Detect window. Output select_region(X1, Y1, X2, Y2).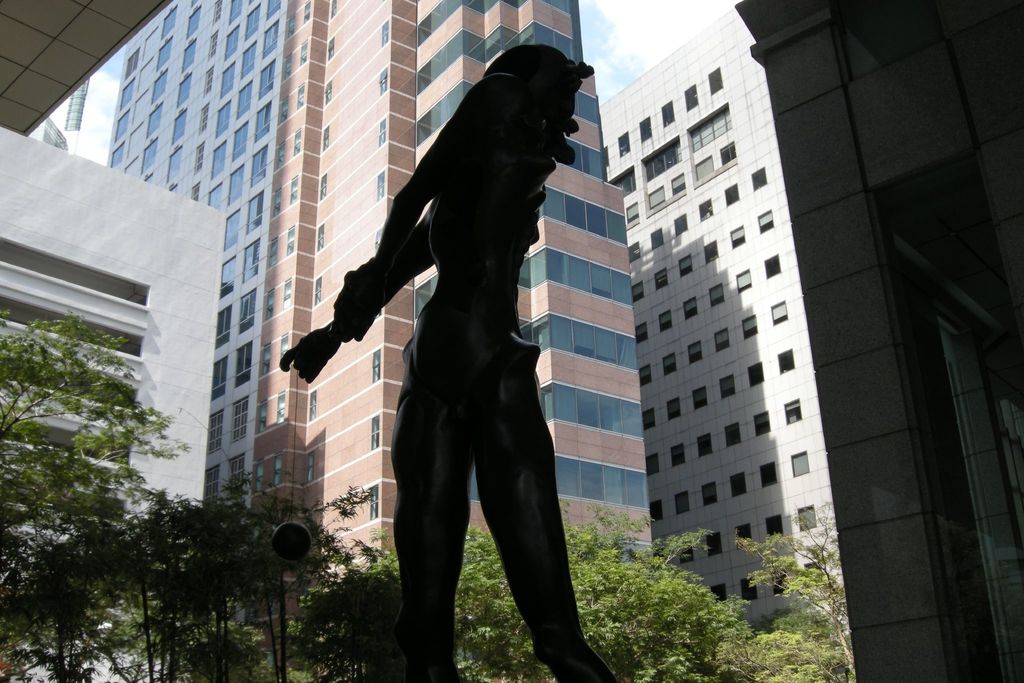
select_region(799, 501, 813, 529).
